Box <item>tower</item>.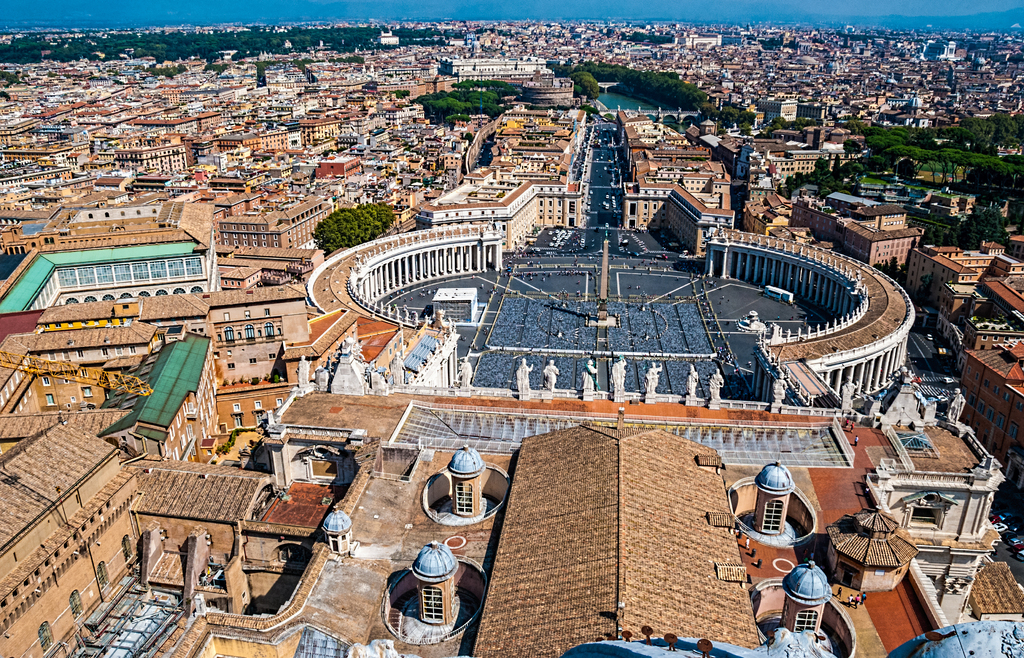
Rect(779, 571, 817, 651).
